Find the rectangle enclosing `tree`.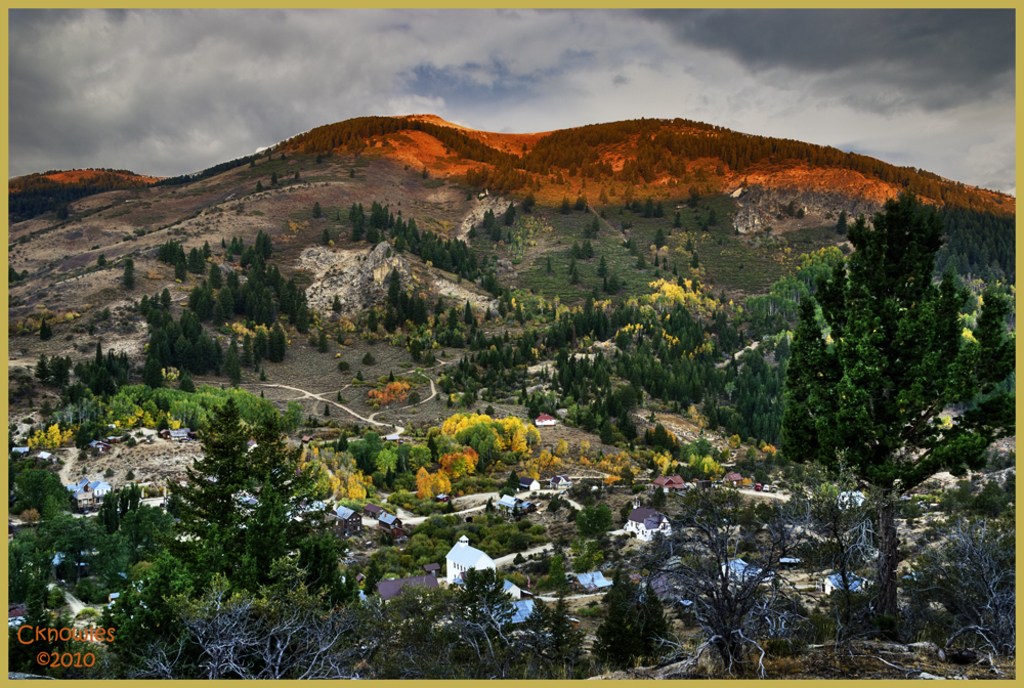
[144, 595, 377, 687].
